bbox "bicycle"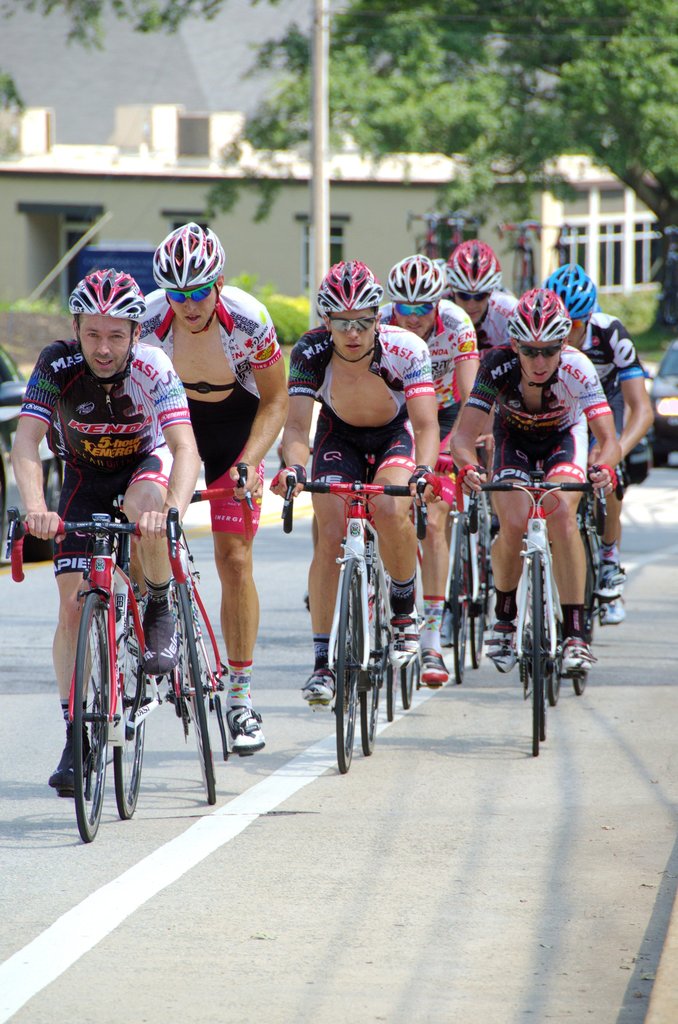
377/503/416/713
